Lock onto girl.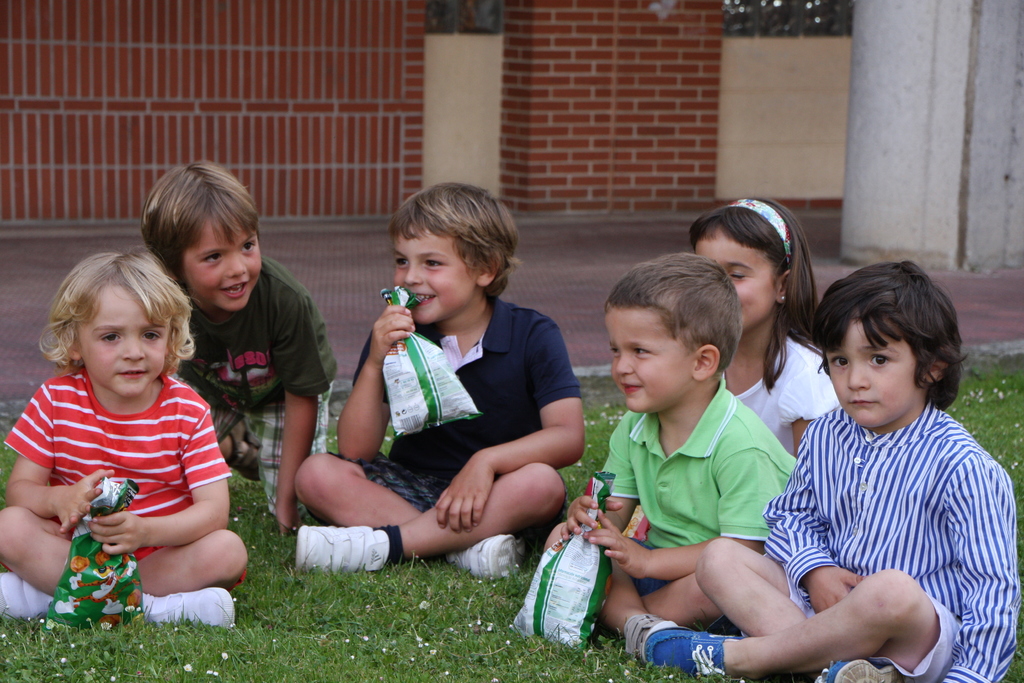
Locked: 686:193:840:458.
